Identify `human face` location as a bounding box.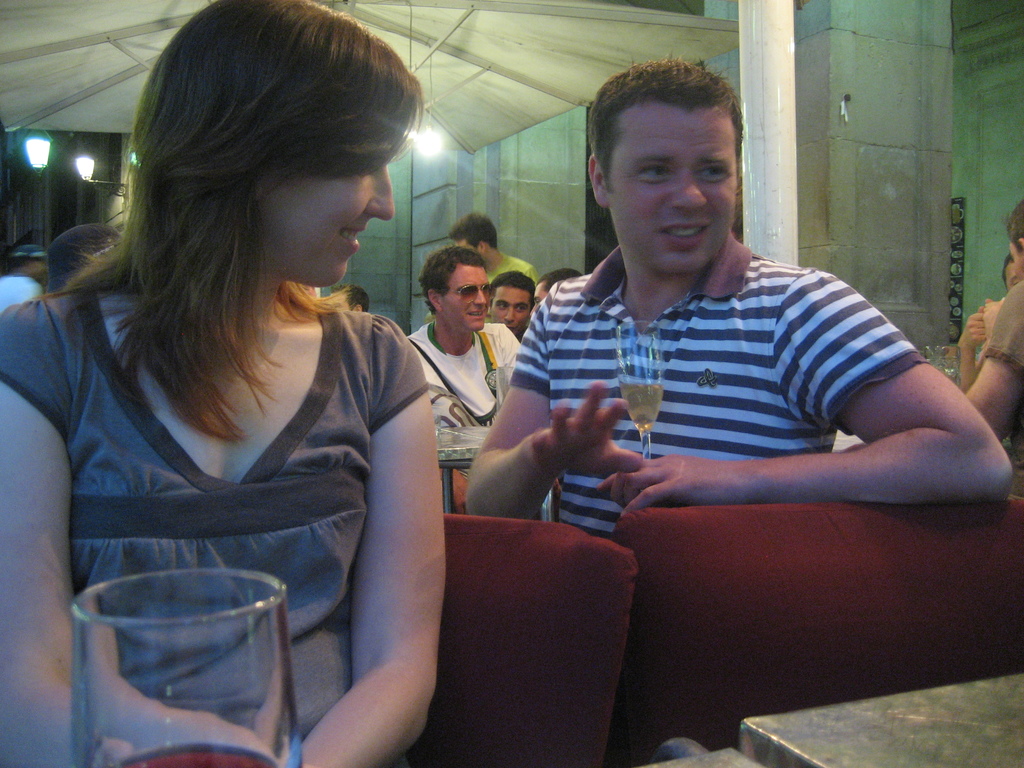
BBox(1007, 259, 1017, 290).
